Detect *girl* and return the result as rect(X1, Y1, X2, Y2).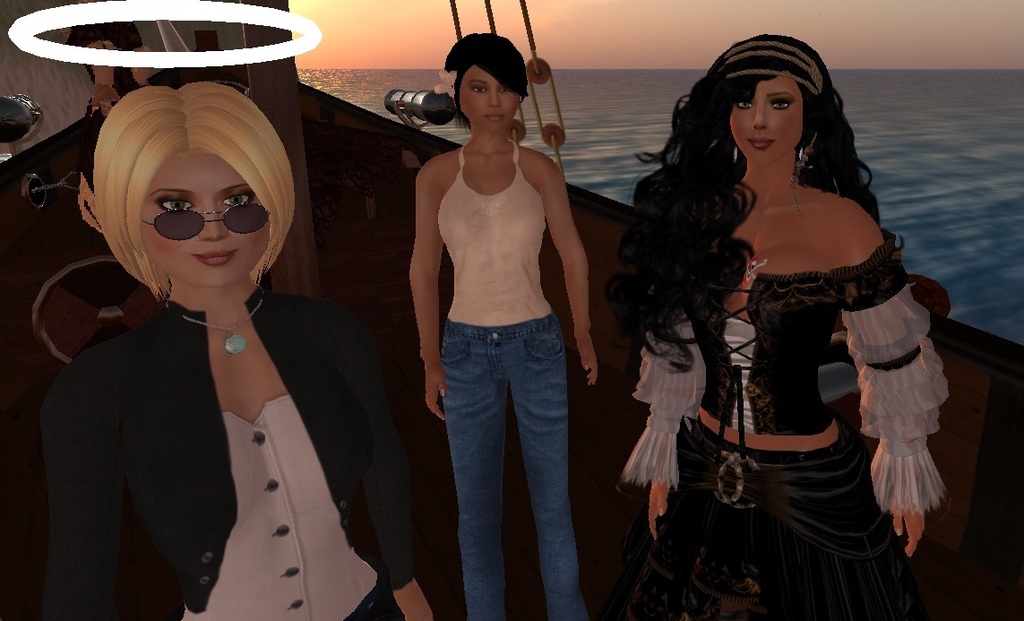
rect(408, 30, 611, 620).
